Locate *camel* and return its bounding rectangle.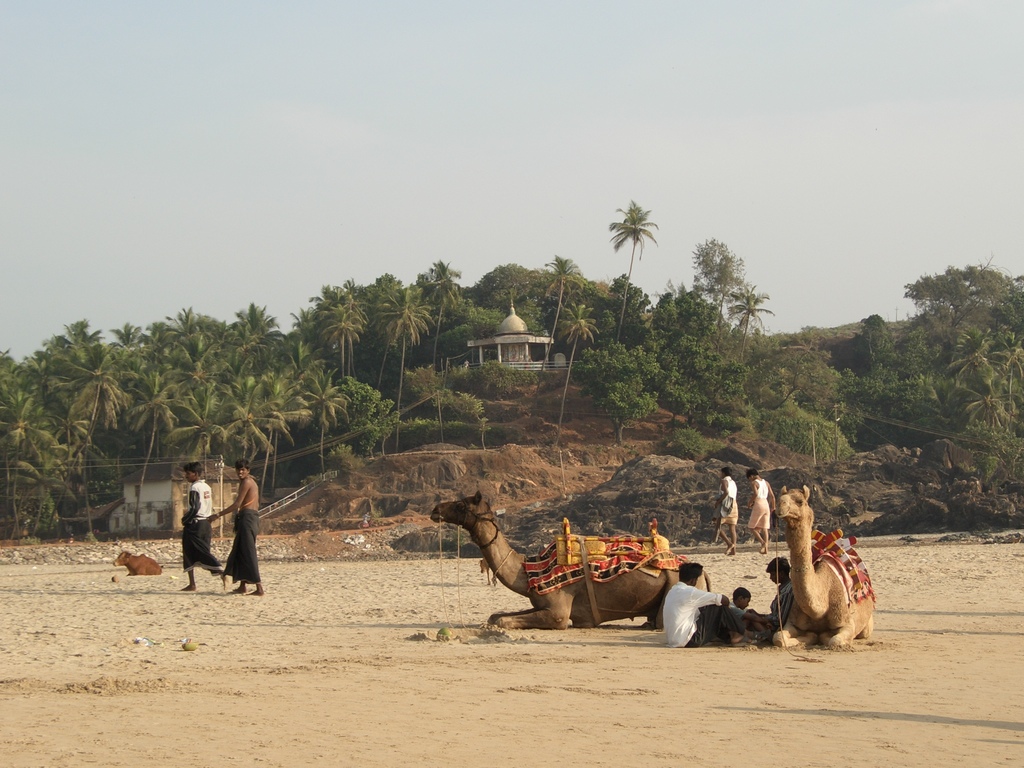
x1=771, y1=486, x2=882, y2=651.
